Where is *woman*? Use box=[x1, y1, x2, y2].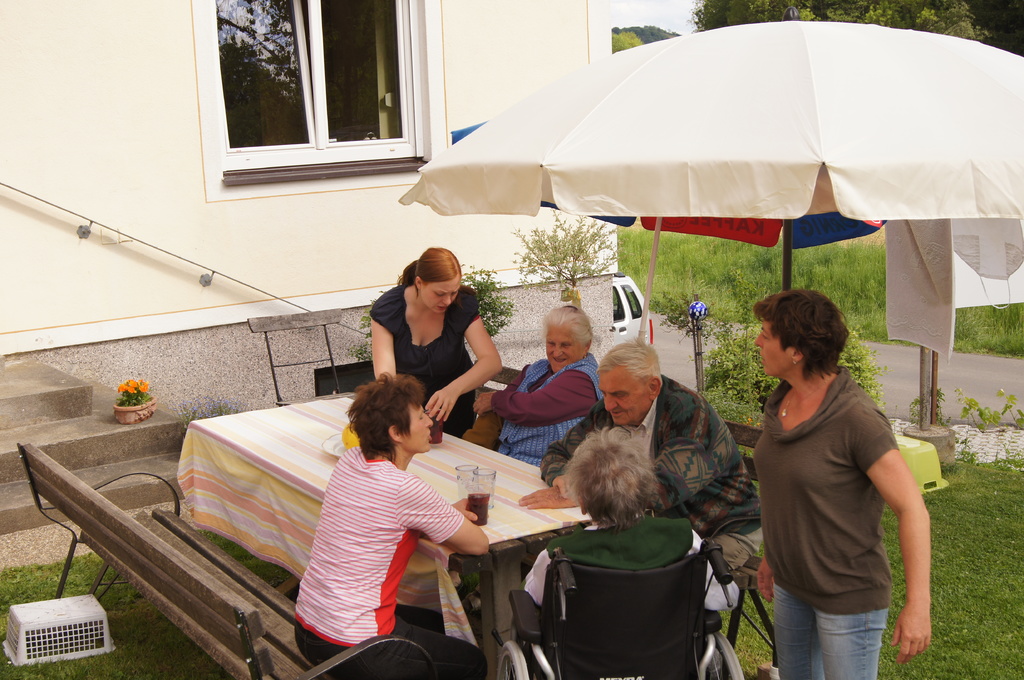
box=[522, 425, 739, 613].
